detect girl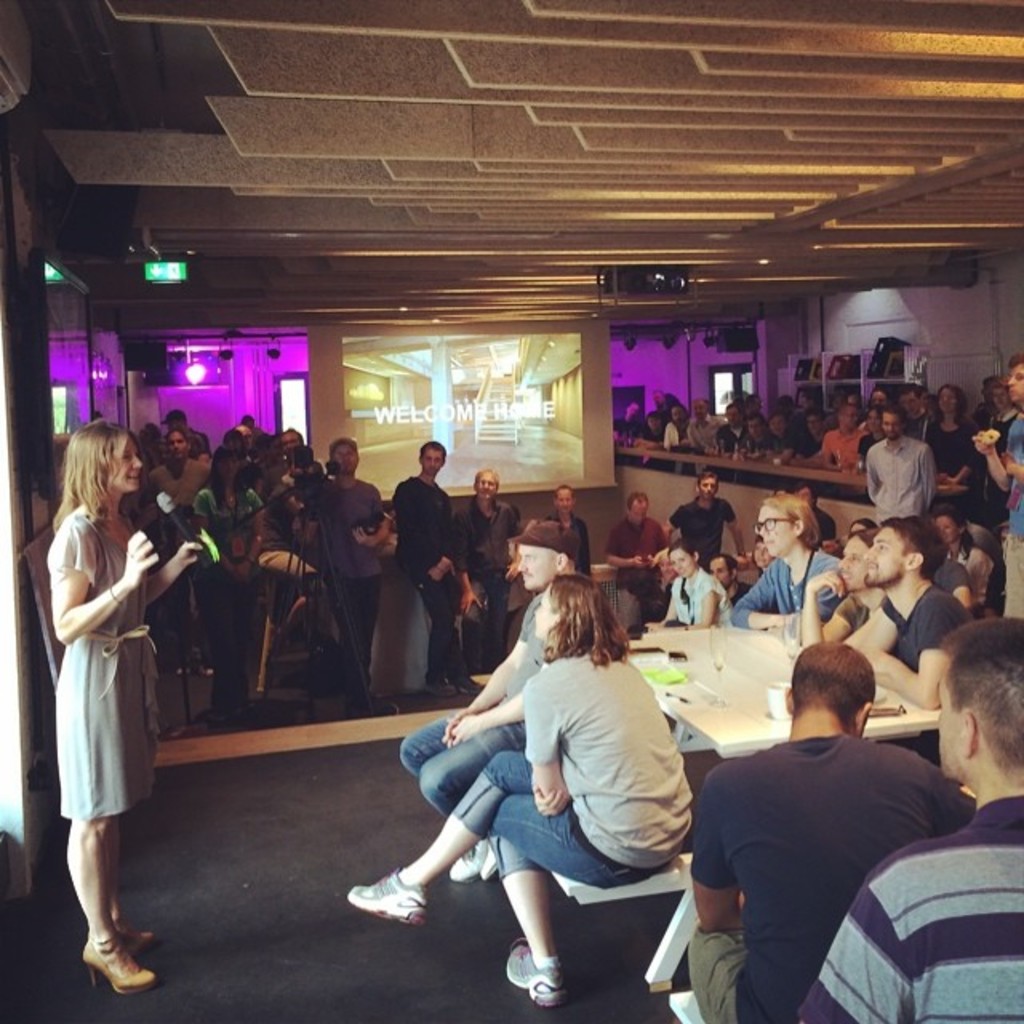
[357,576,691,1003]
